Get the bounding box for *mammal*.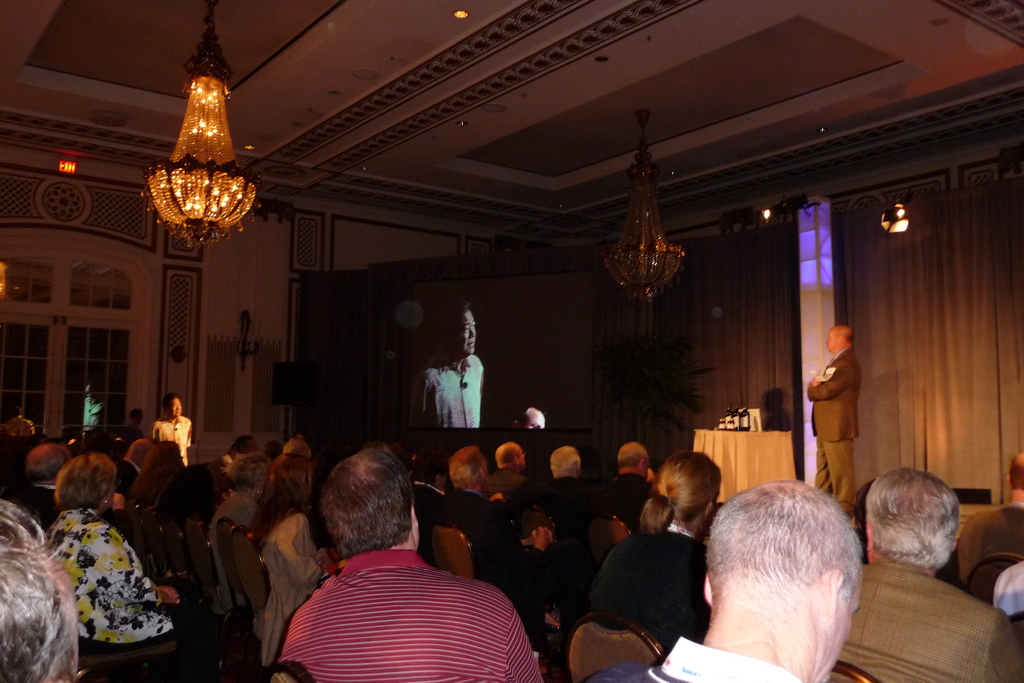
bbox=(80, 383, 118, 444).
